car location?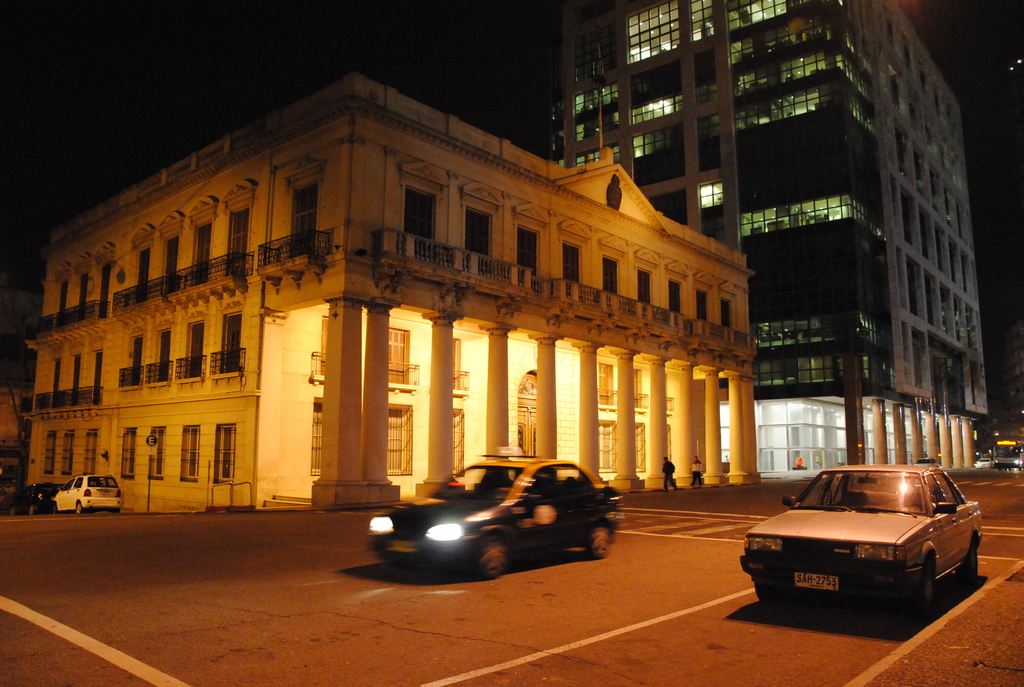
bbox=[917, 457, 939, 468]
